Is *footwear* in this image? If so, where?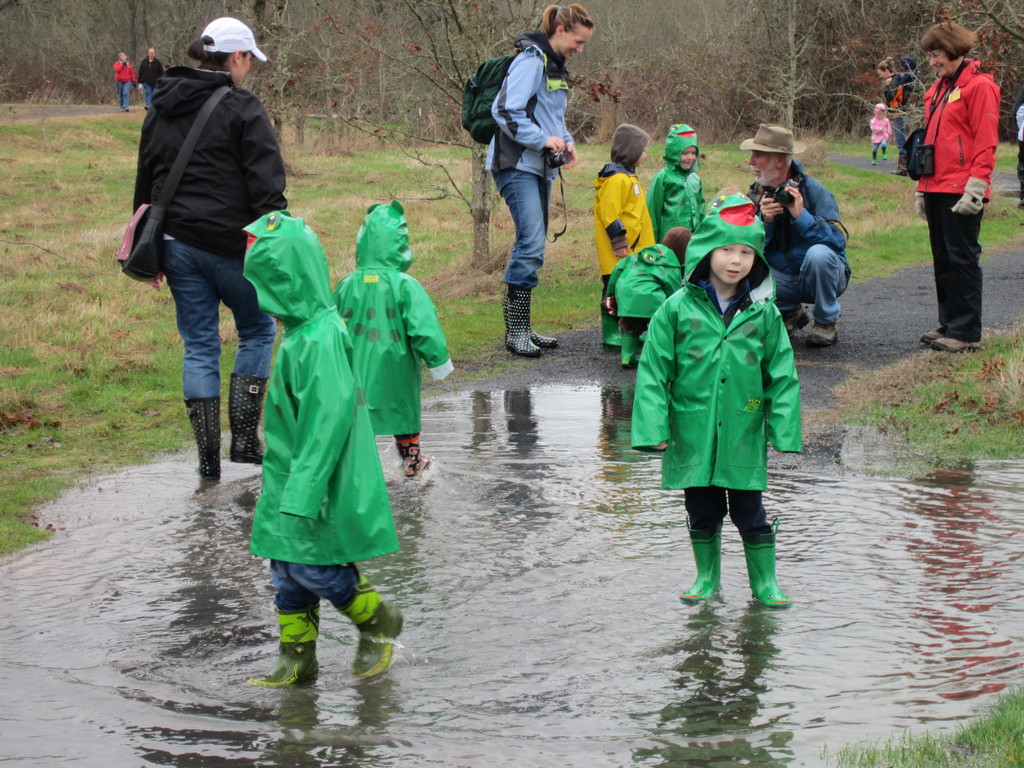
Yes, at BBox(246, 605, 320, 700).
